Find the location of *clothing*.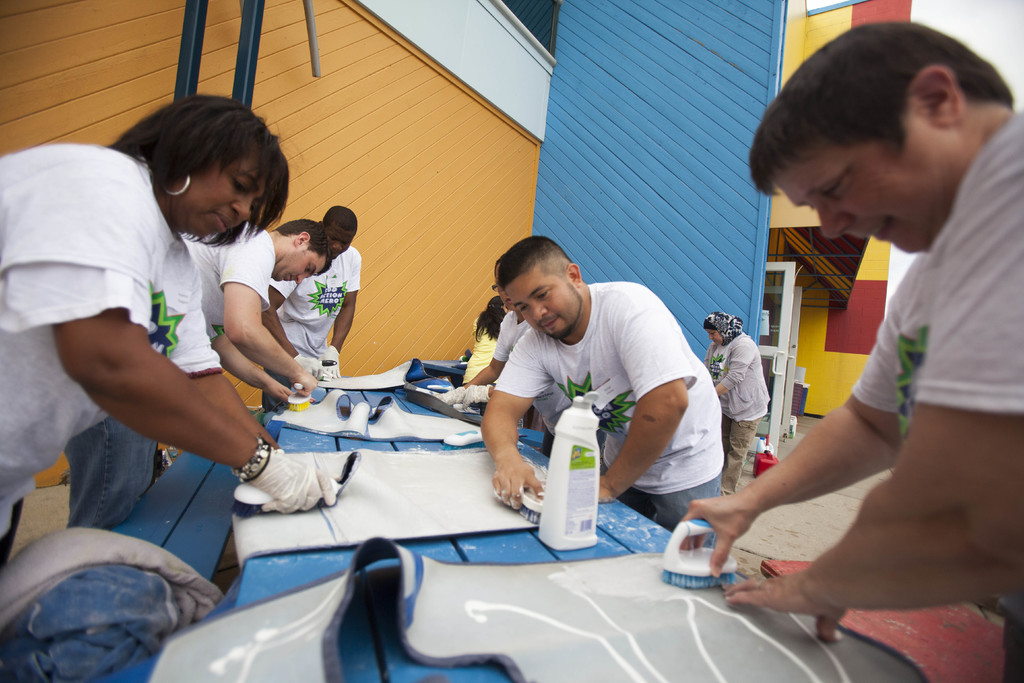
Location: BBox(488, 312, 573, 451).
